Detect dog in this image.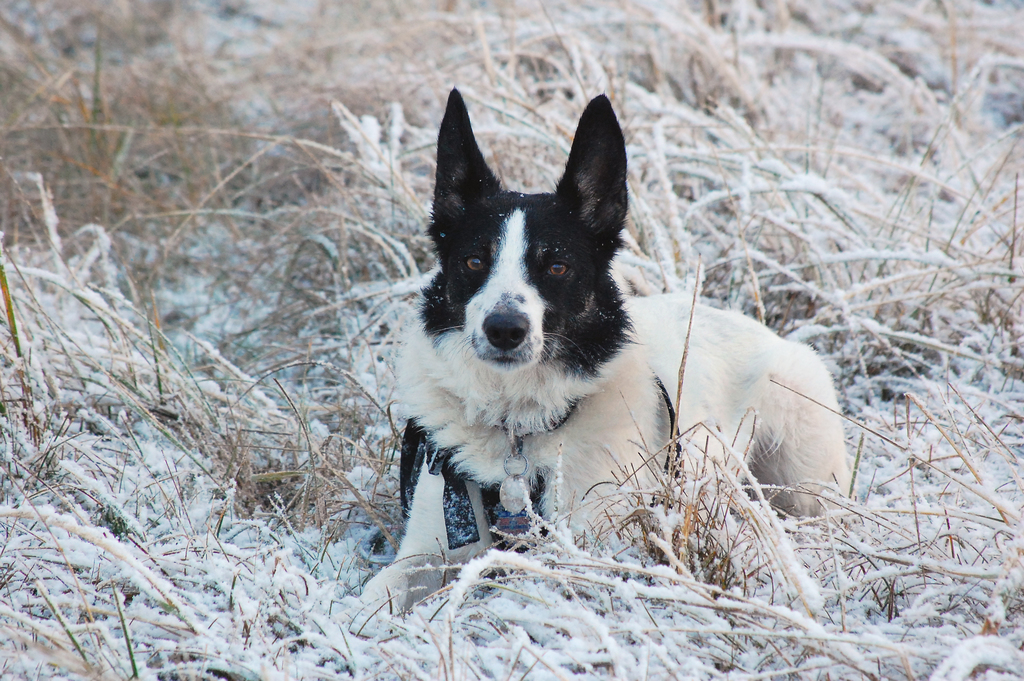
Detection: region(351, 85, 855, 619).
